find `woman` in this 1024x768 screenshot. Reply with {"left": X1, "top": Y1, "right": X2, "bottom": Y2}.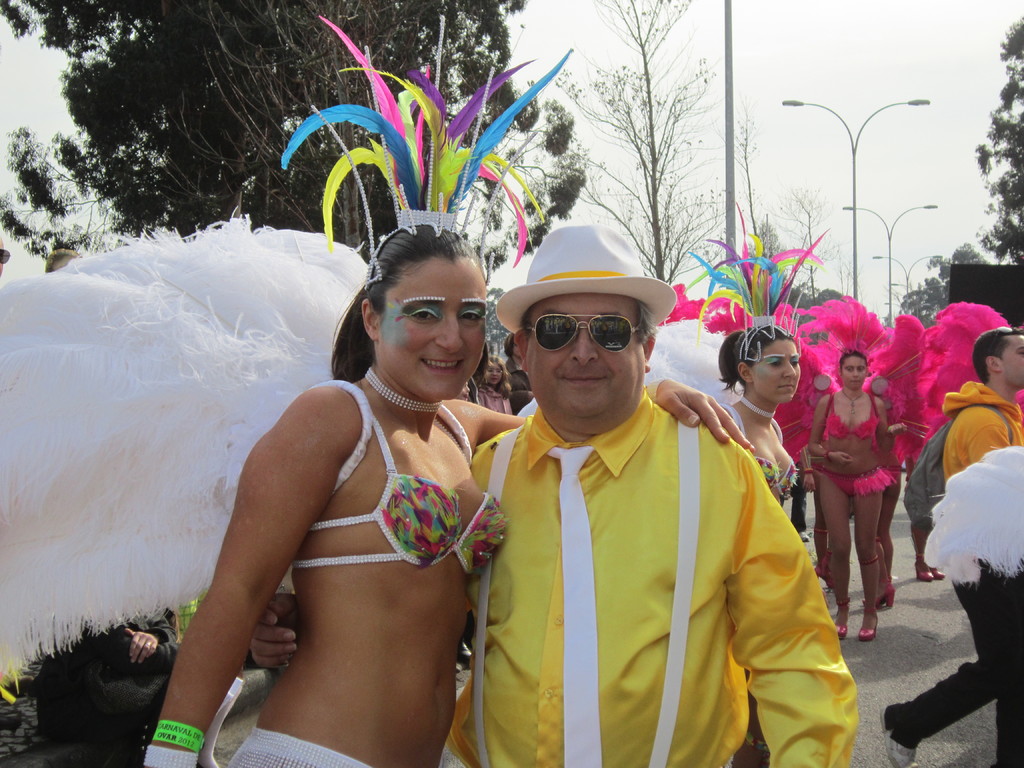
{"left": 199, "top": 226, "right": 498, "bottom": 755}.
